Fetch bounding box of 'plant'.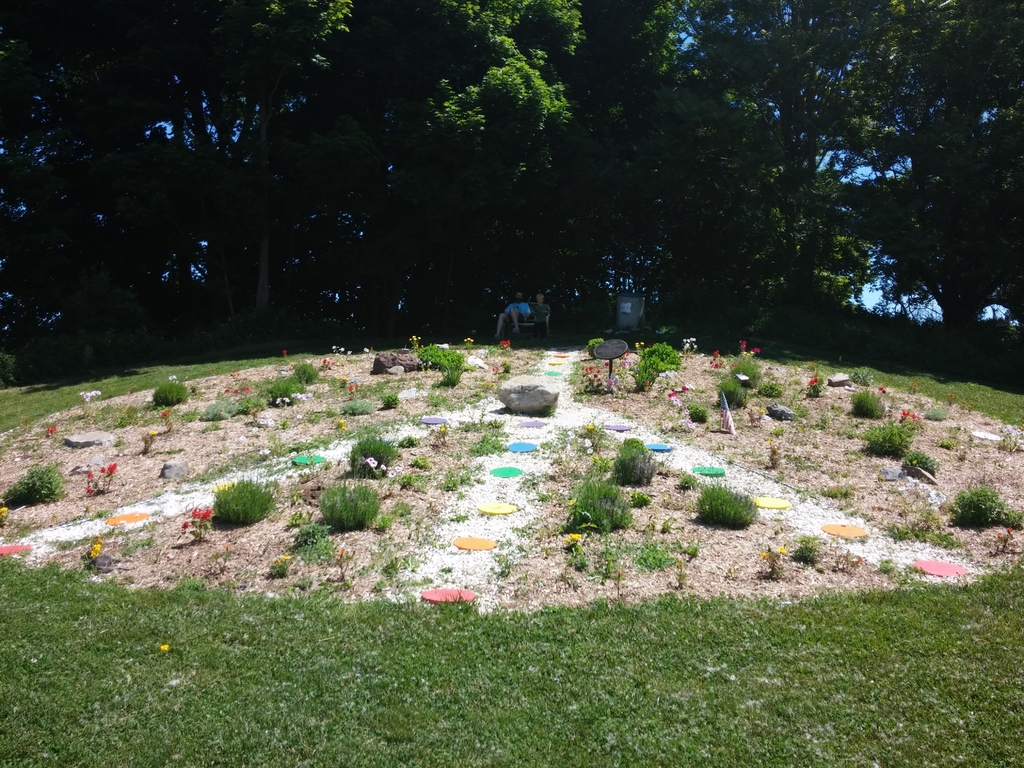
Bbox: locate(219, 384, 250, 410).
